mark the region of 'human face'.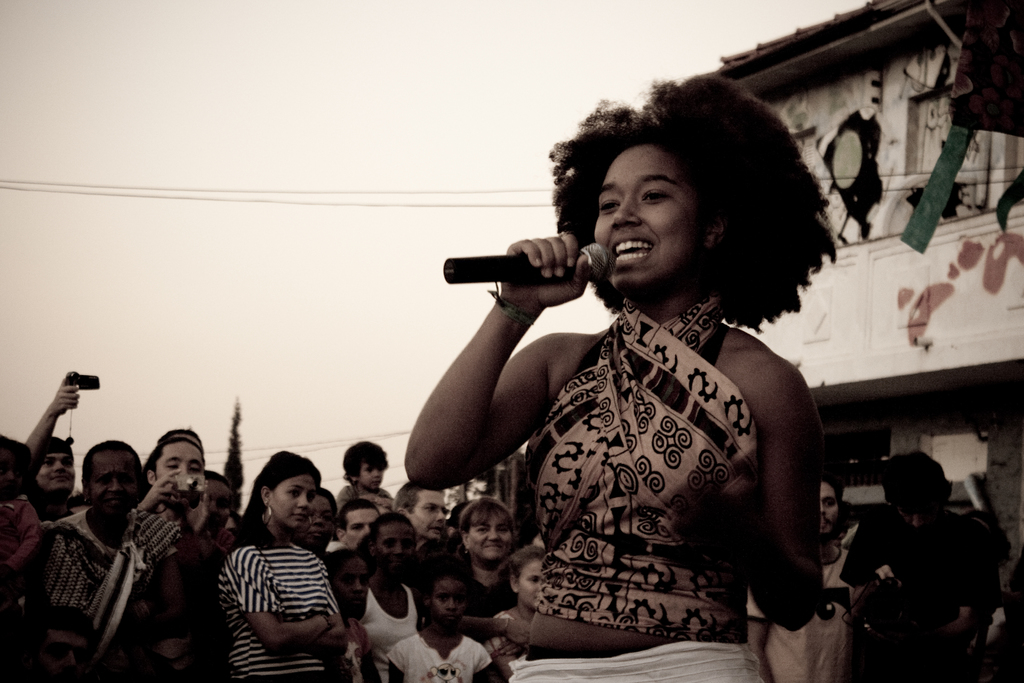
Region: [306, 494, 333, 553].
